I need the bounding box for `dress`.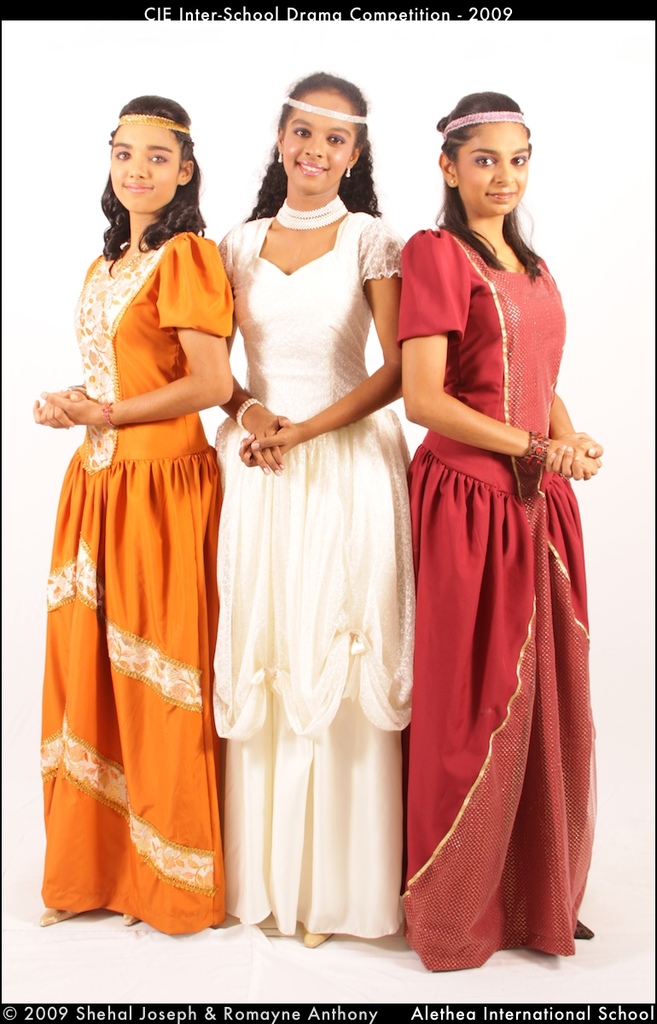
Here it is: (394, 226, 601, 974).
